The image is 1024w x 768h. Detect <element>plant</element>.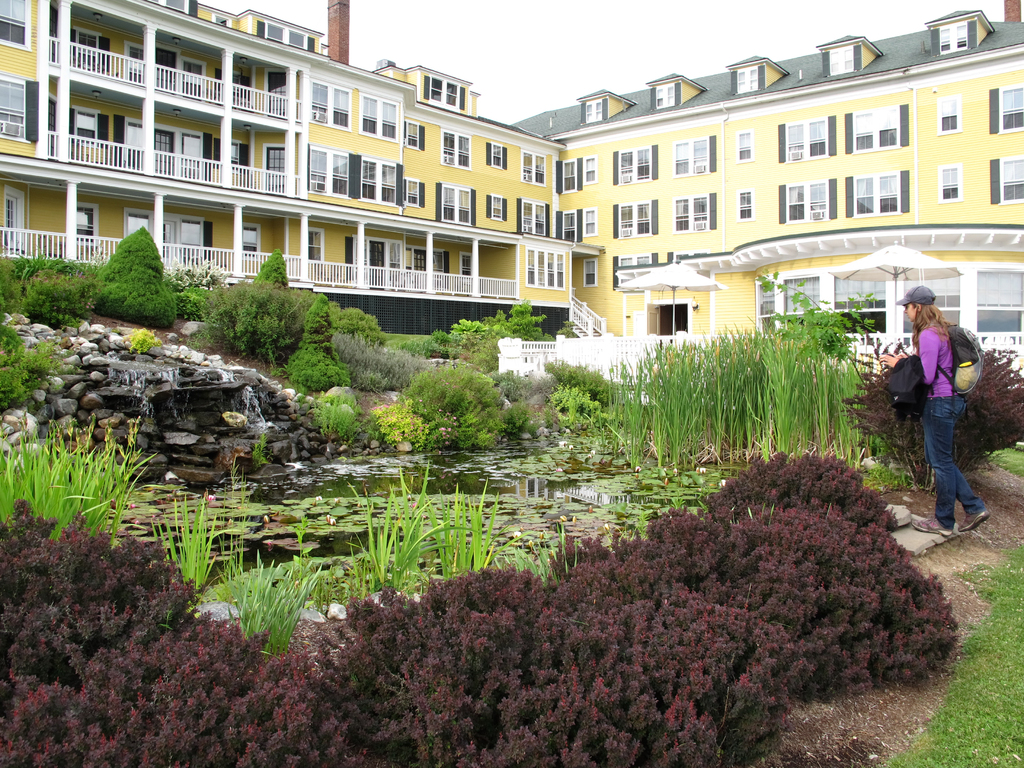
Detection: (161,264,228,320).
